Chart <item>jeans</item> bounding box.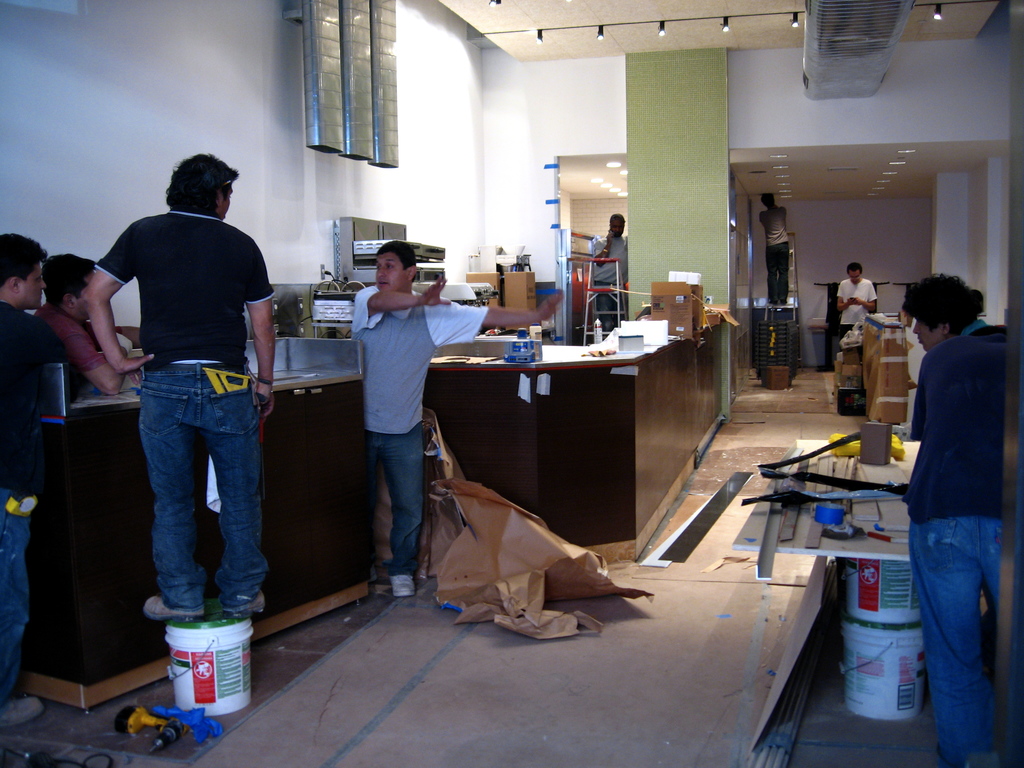
Charted: bbox=[111, 381, 257, 655].
